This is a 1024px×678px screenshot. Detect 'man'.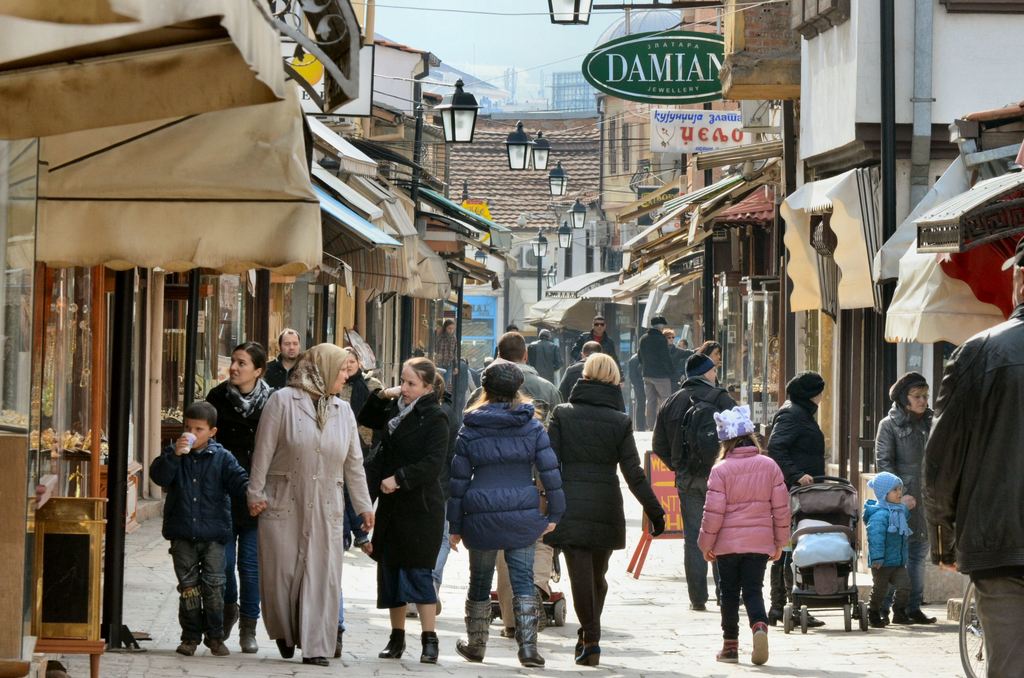
263:328:305:394.
